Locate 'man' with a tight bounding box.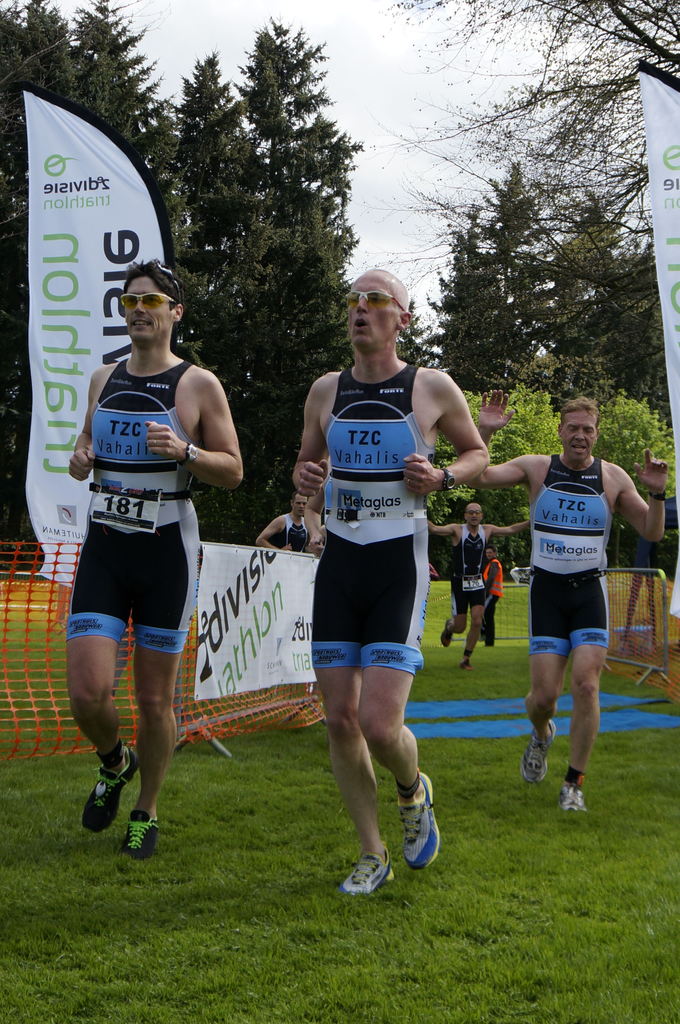
[x1=477, y1=384, x2=675, y2=813].
